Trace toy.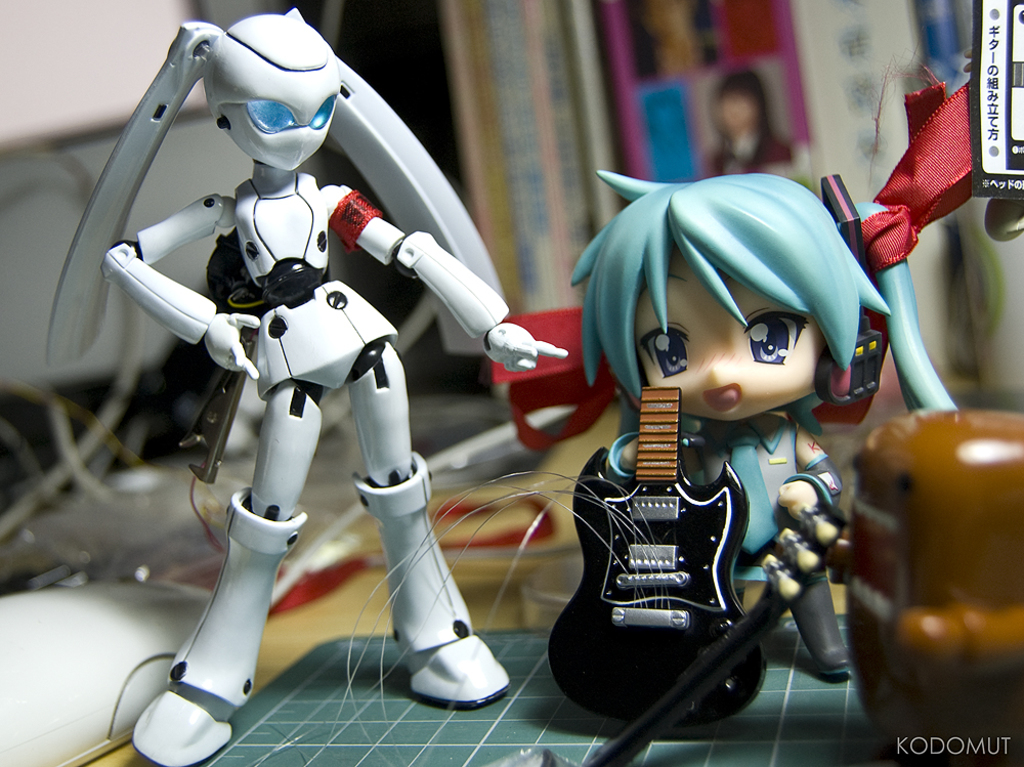
Traced to {"x1": 47, "y1": 9, "x2": 565, "y2": 766}.
